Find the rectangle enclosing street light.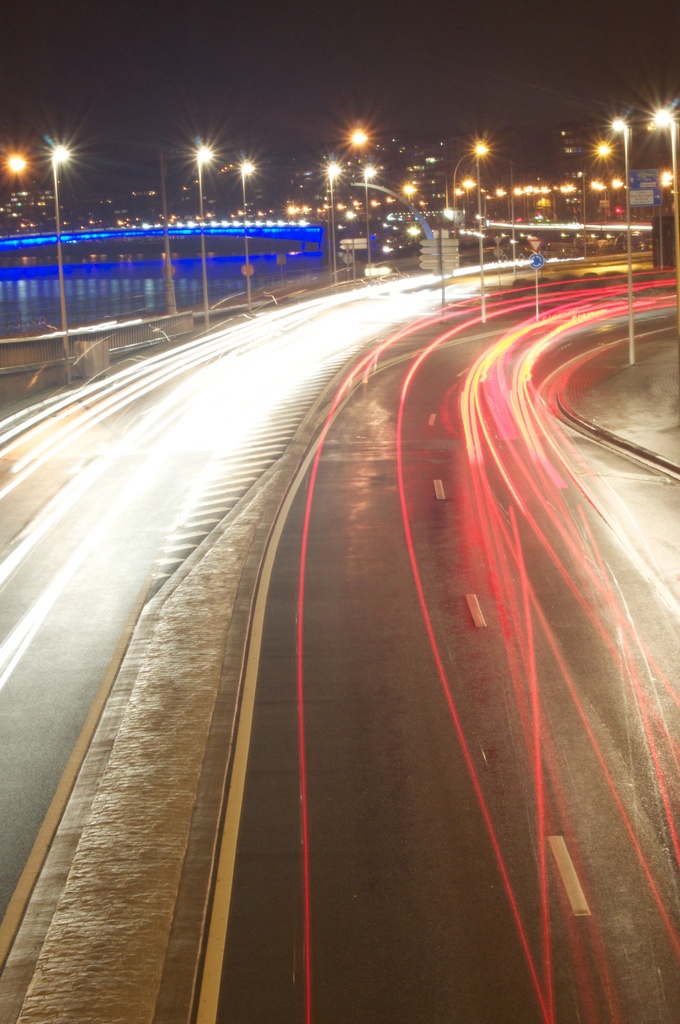
<bbox>356, 163, 376, 277</bbox>.
